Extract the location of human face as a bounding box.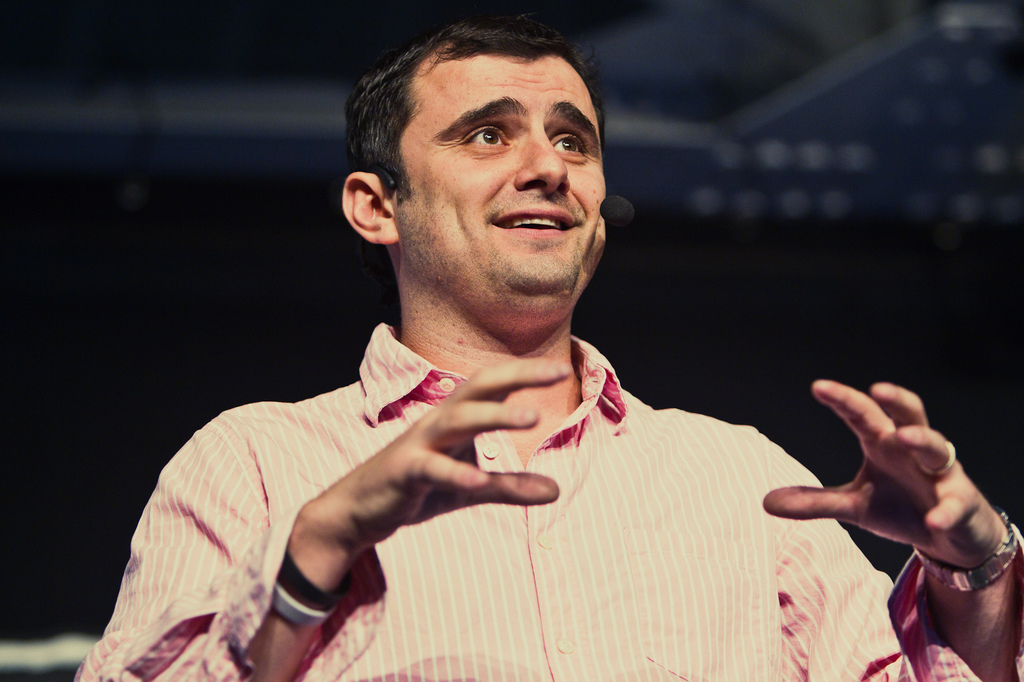
Rect(384, 52, 611, 335).
